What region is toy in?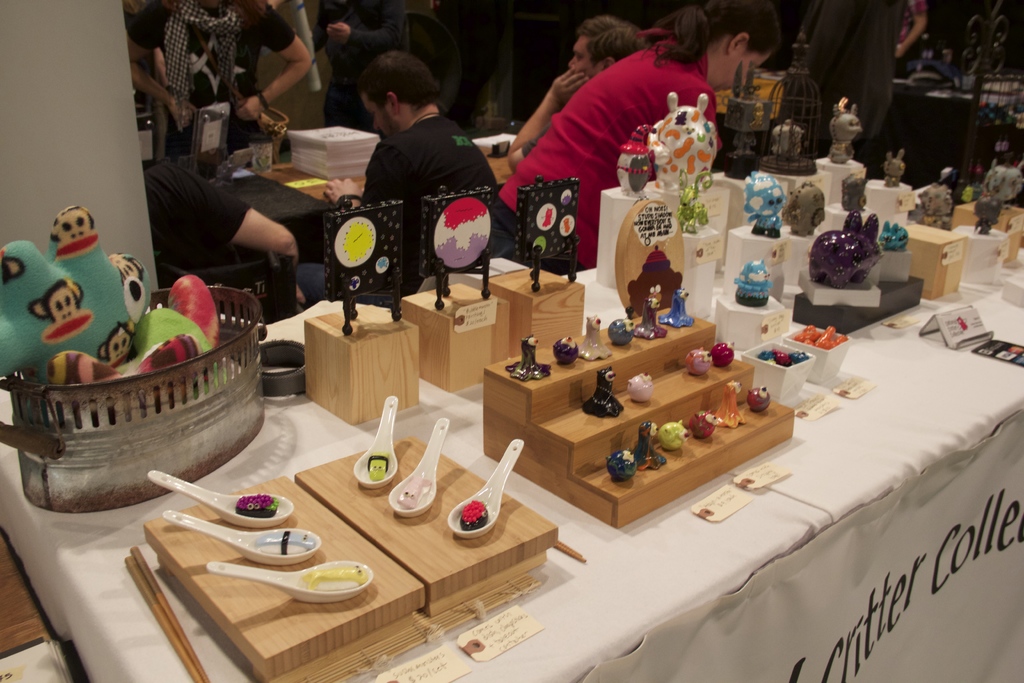
<bbox>504, 170, 586, 292</bbox>.
